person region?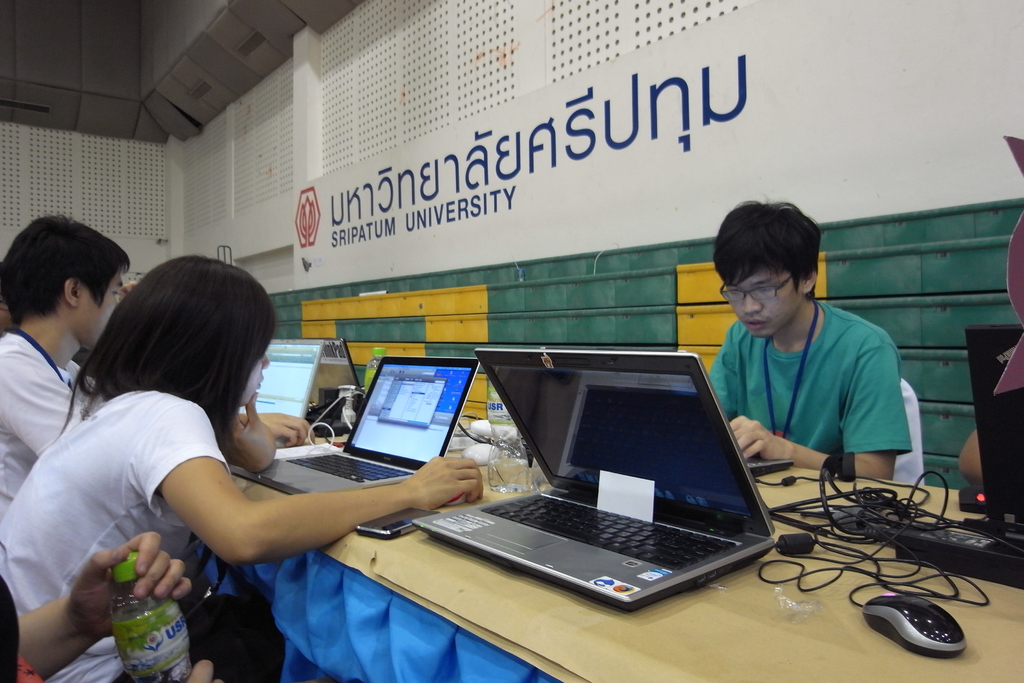
<bbox>952, 431, 985, 492</bbox>
